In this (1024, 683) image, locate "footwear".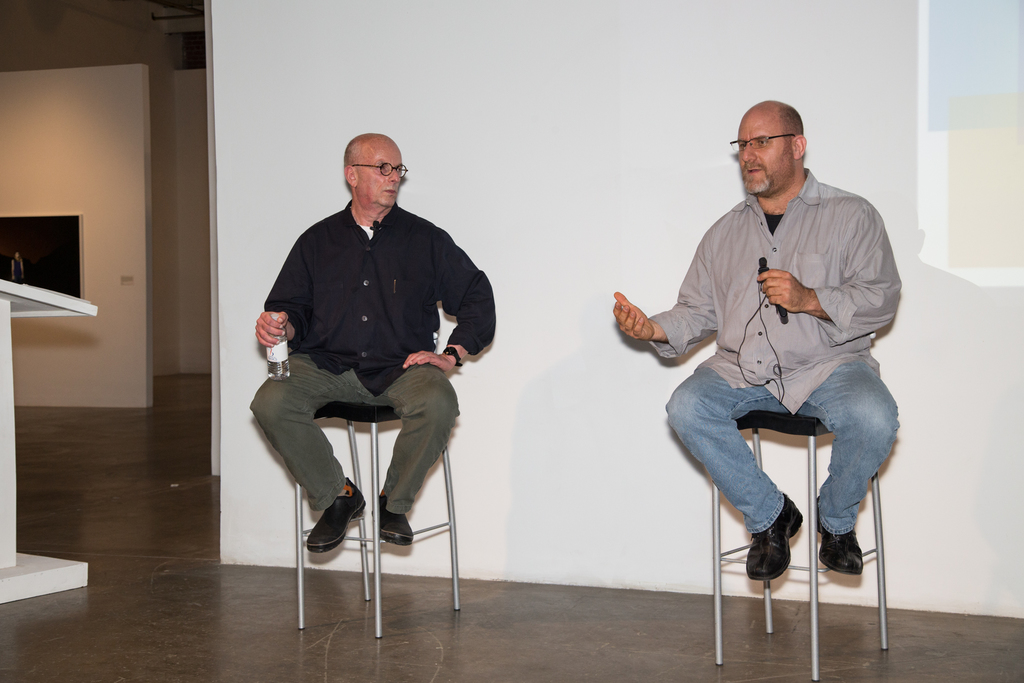
Bounding box: detection(742, 499, 801, 580).
